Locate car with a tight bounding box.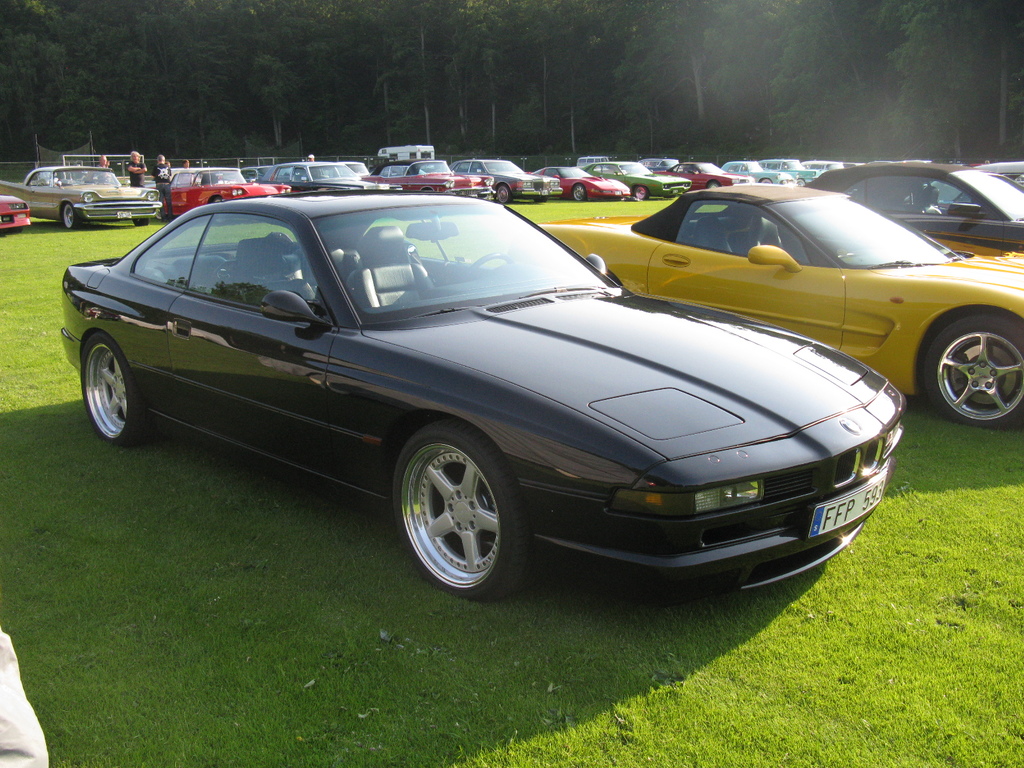
[x1=760, y1=160, x2=819, y2=181].
